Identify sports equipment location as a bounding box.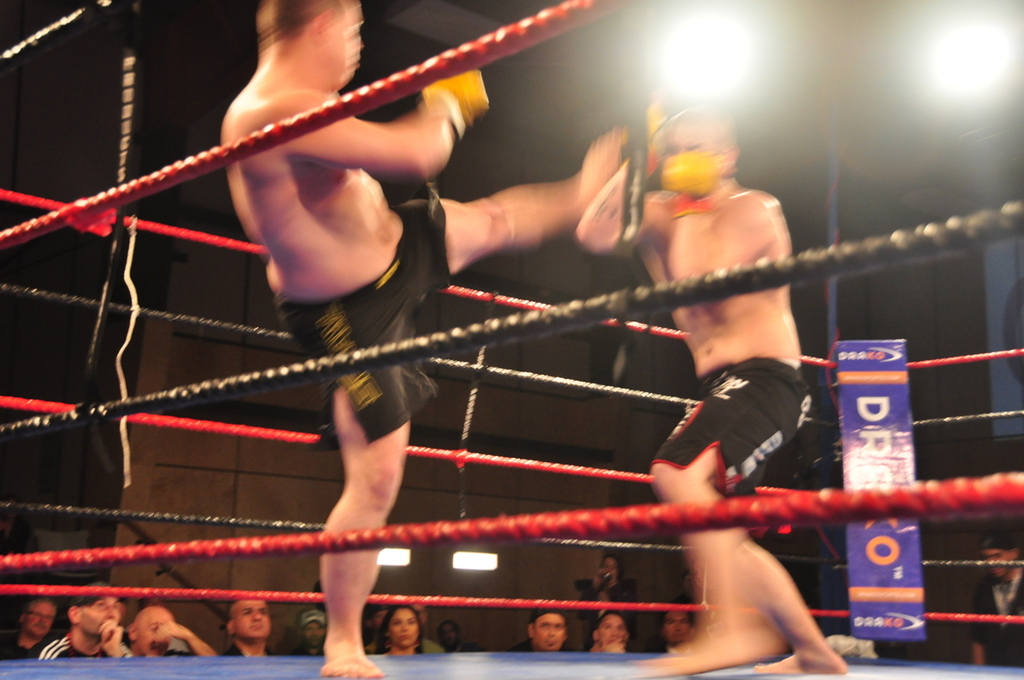
box=[422, 66, 490, 135].
